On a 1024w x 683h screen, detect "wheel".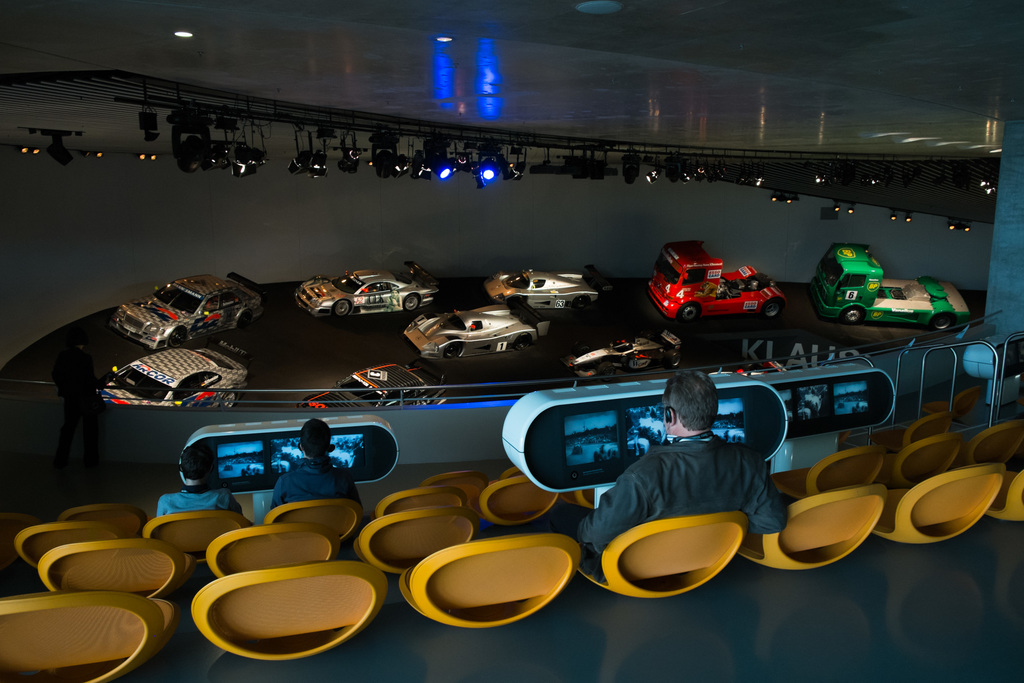
219,387,239,405.
